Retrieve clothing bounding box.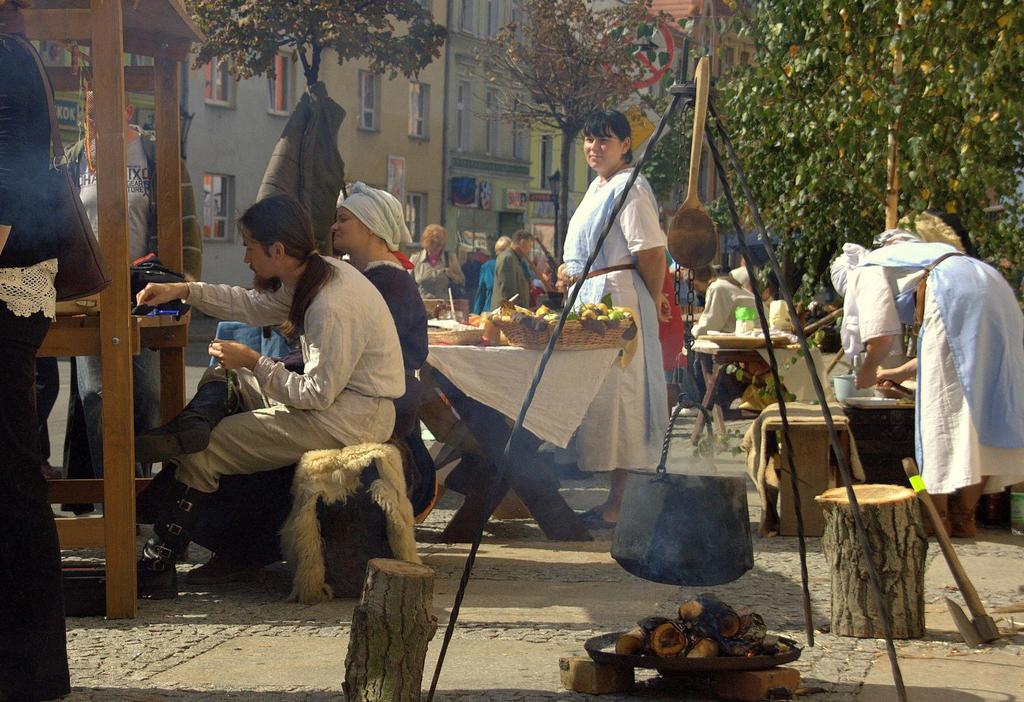
Bounding box: 332, 177, 446, 520.
